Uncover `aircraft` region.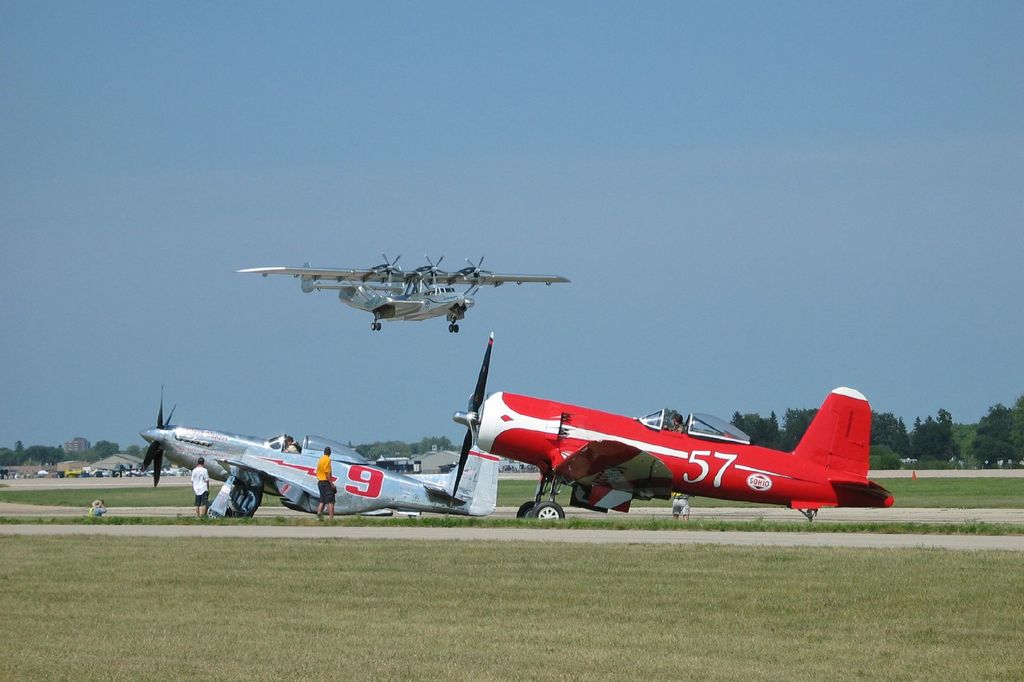
Uncovered: [132, 377, 509, 519].
